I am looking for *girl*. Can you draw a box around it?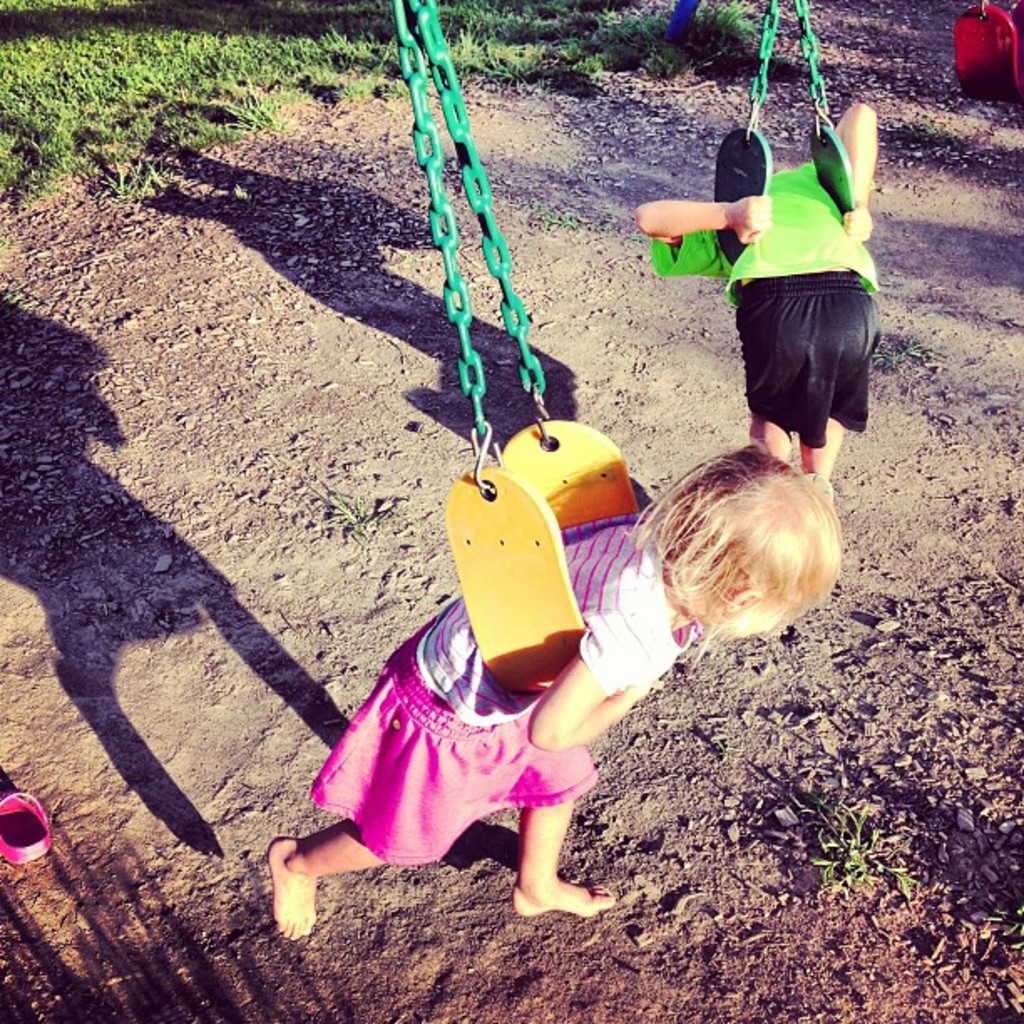
Sure, the bounding box is select_region(251, 433, 857, 930).
